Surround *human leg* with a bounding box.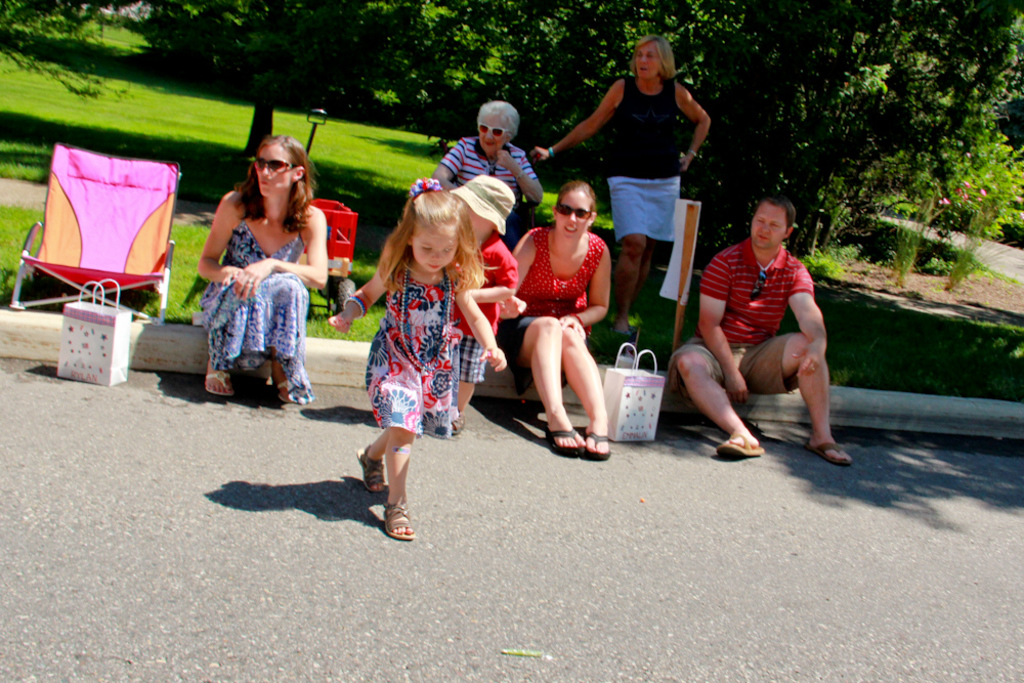
detection(359, 412, 425, 496).
